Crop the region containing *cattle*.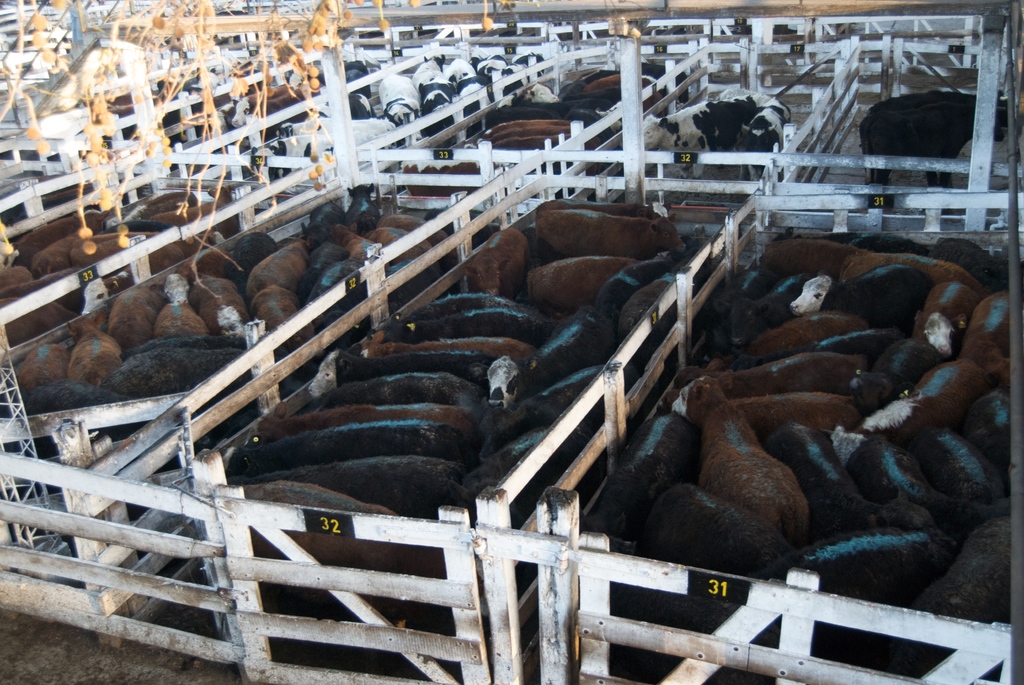
Crop region: (x1=416, y1=293, x2=506, y2=317).
